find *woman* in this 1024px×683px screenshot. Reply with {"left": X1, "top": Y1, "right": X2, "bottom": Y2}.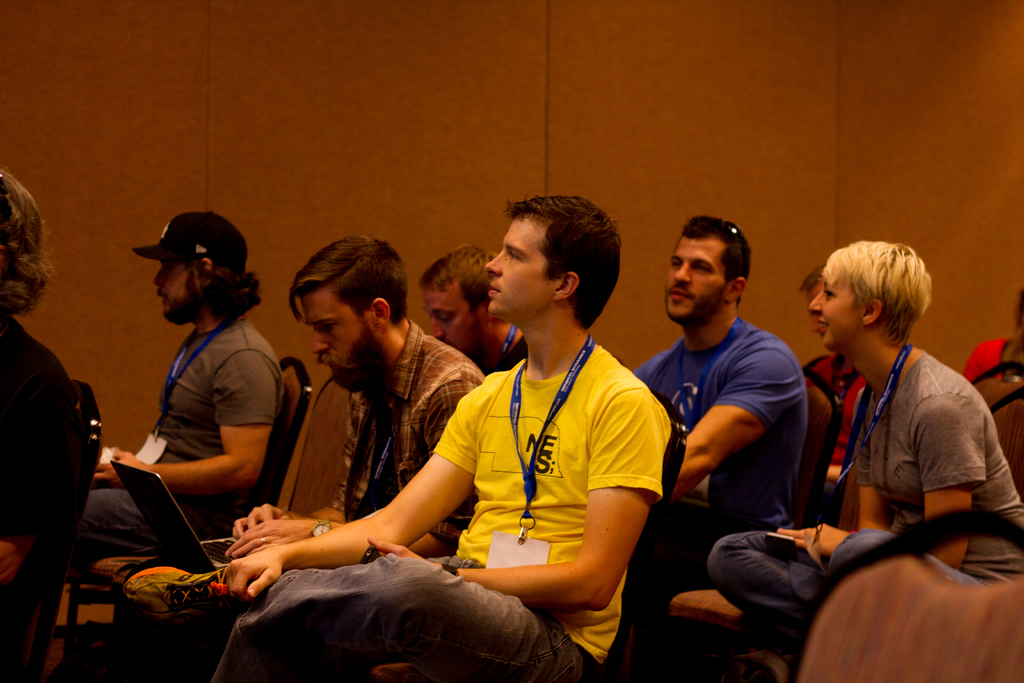
{"left": 783, "top": 226, "right": 1004, "bottom": 631}.
